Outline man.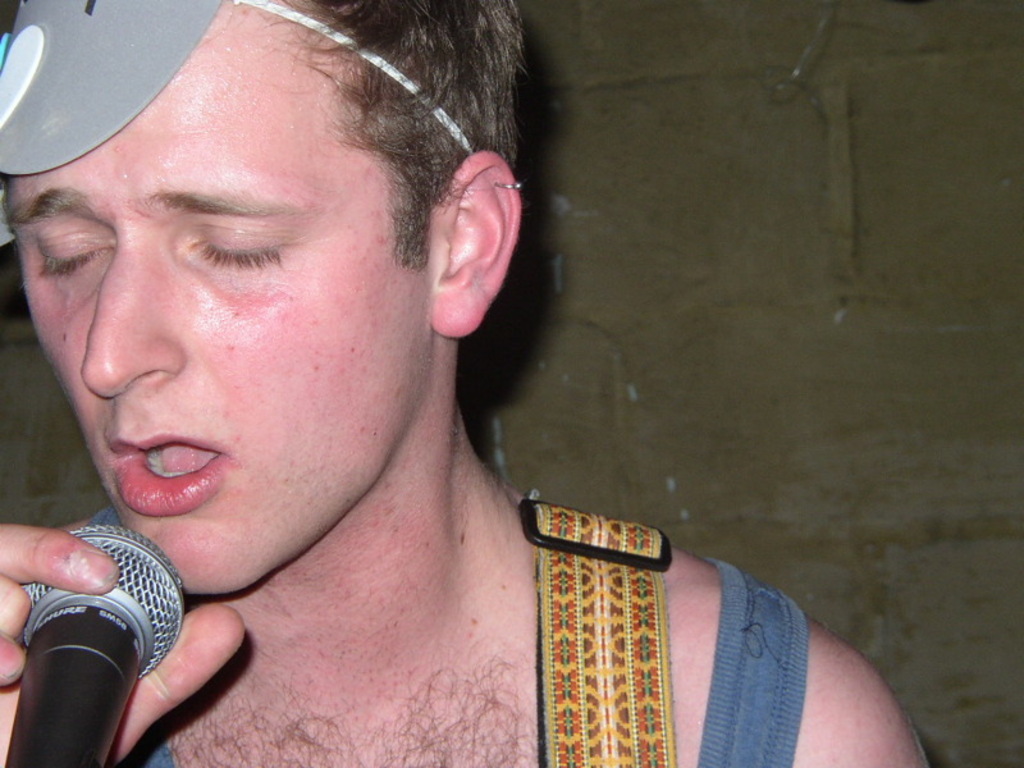
Outline: {"left": 0, "top": 0, "right": 860, "bottom": 767}.
